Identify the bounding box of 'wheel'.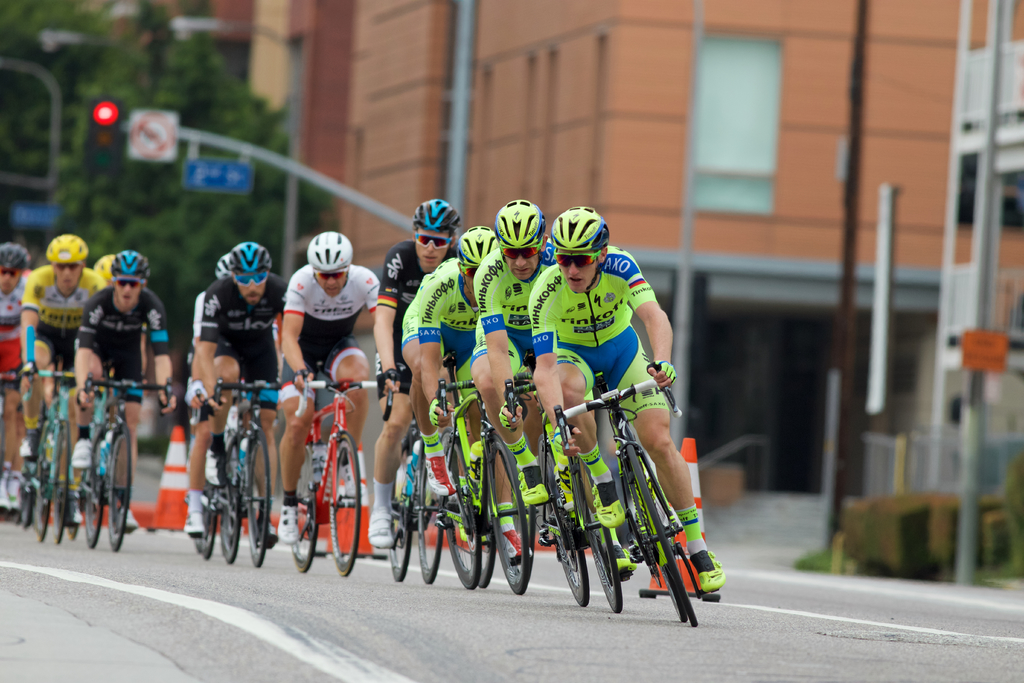
<bbox>296, 449, 318, 577</bbox>.
